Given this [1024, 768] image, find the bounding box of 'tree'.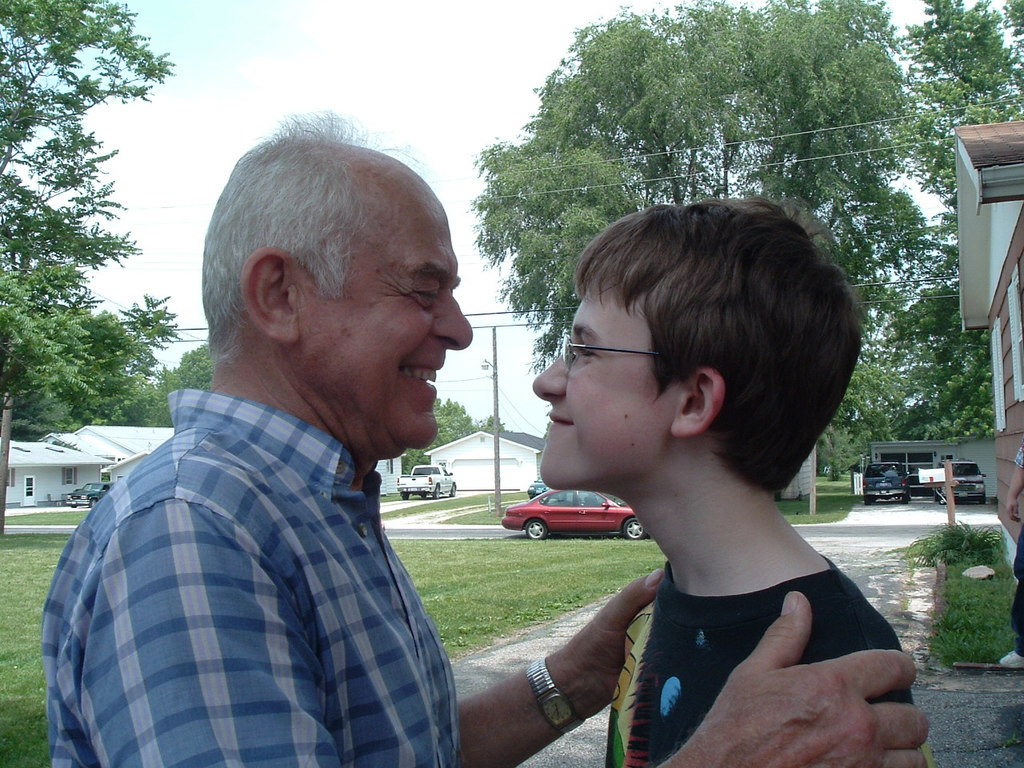
l=9, t=23, r=163, b=470.
